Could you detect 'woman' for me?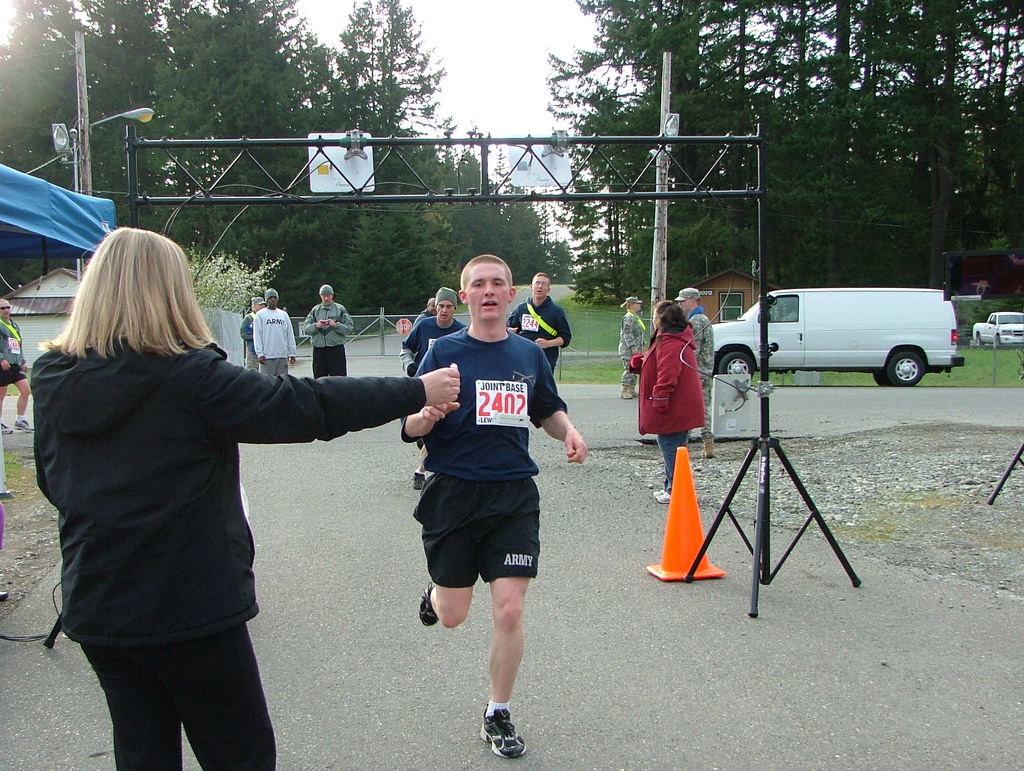
Detection result: 634, 295, 705, 507.
